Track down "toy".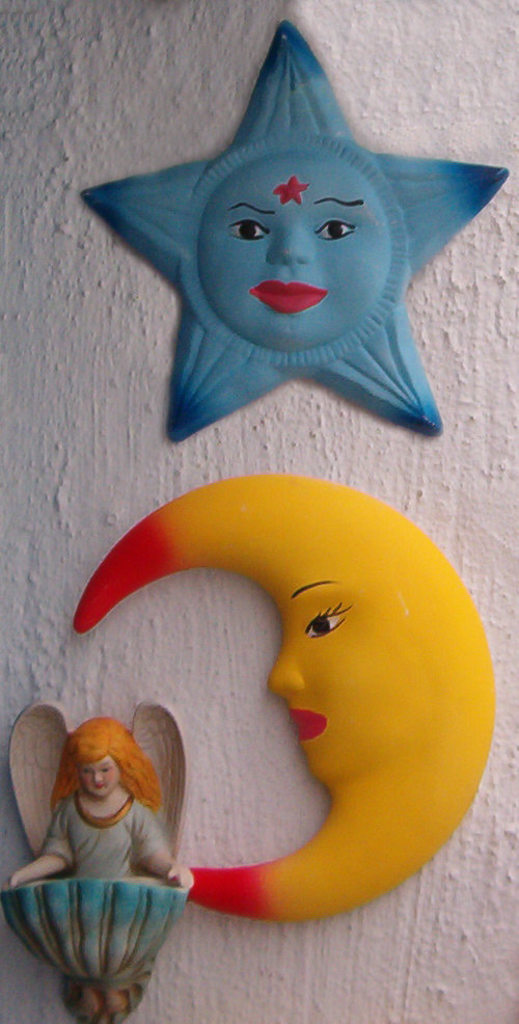
Tracked to pyautogui.locateOnScreen(71, 468, 498, 921).
